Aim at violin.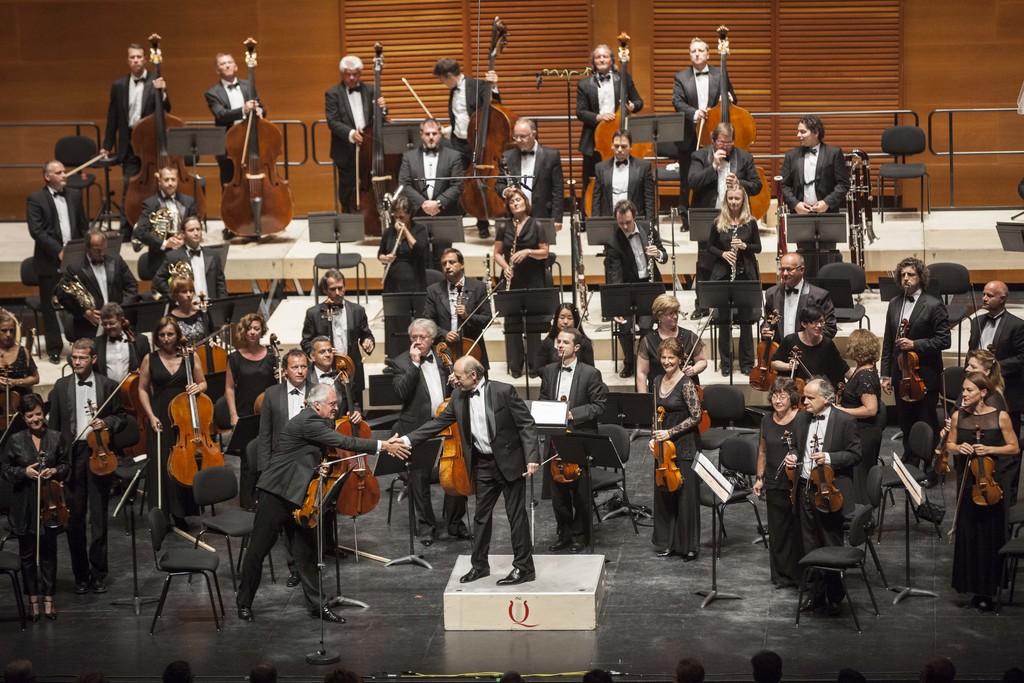
Aimed at bbox(835, 377, 848, 407).
